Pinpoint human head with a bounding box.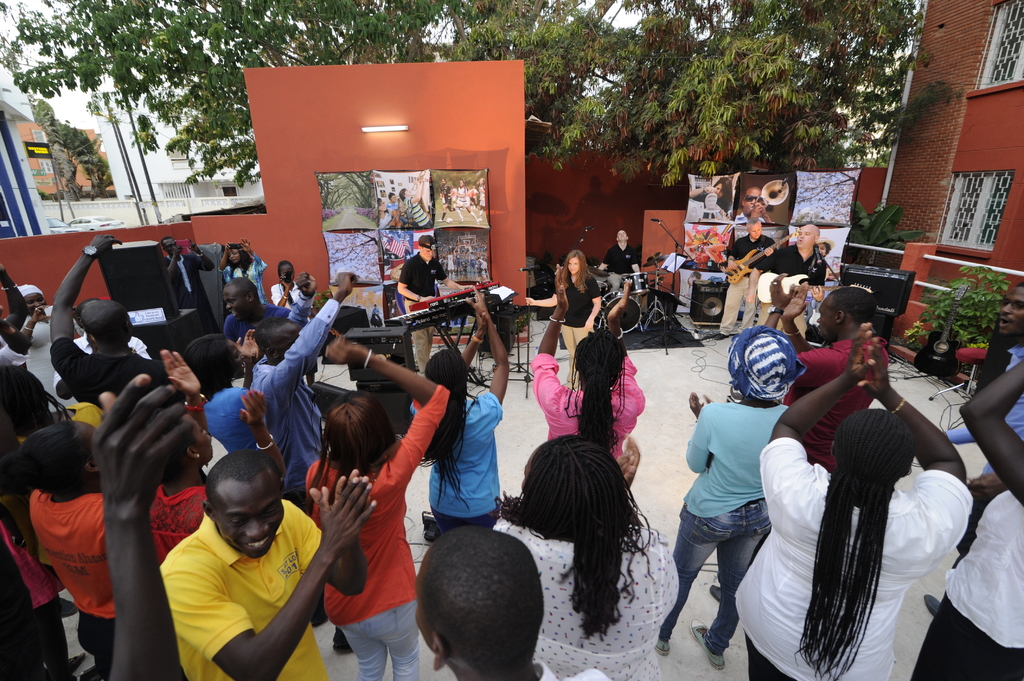
region(746, 214, 764, 241).
